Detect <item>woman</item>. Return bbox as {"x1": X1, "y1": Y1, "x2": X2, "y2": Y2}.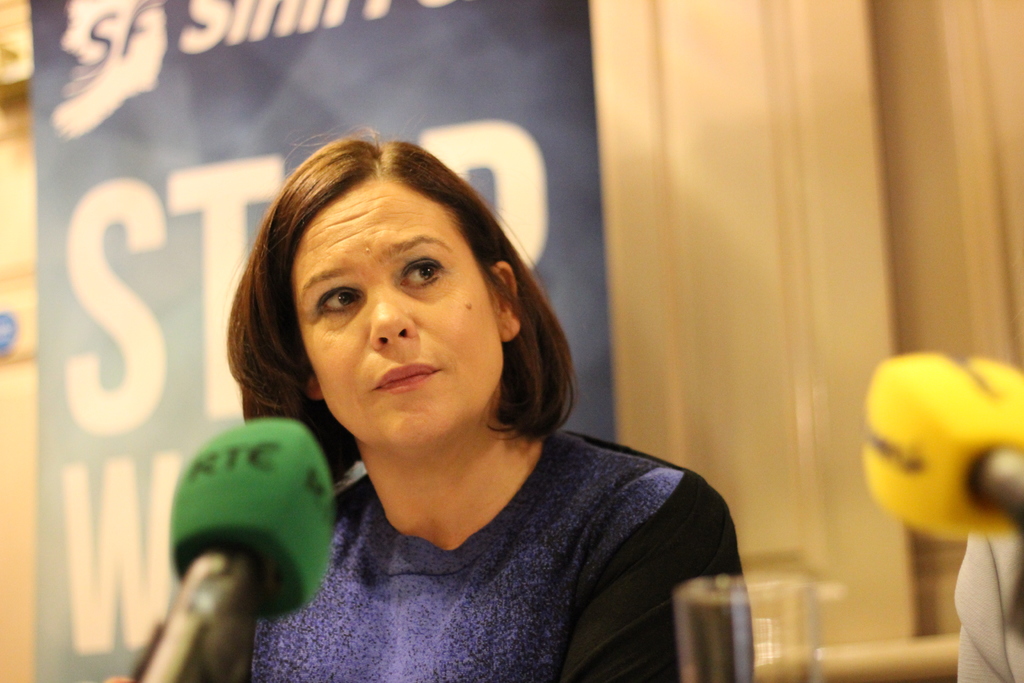
{"x1": 113, "y1": 129, "x2": 747, "y2": 682}.
